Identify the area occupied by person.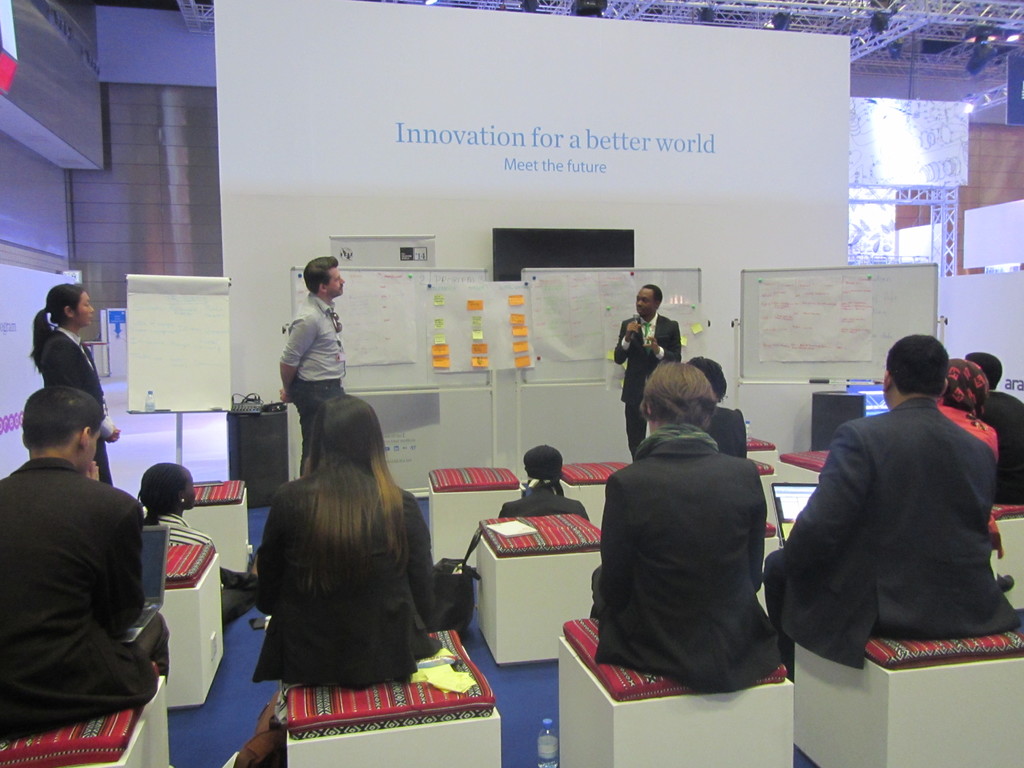
Area: bbox(971, 347, 1023, 522).
